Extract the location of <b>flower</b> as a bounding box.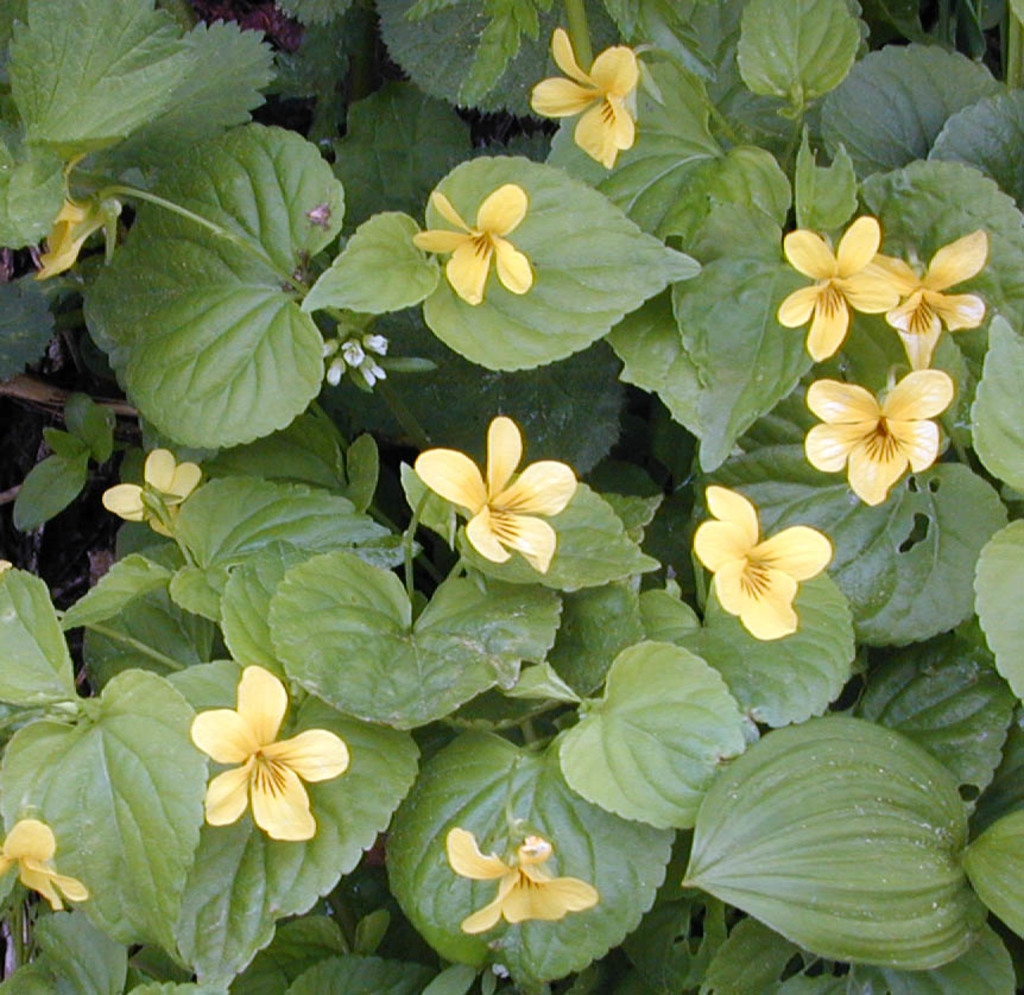
region(862, 229, 987, 370).
